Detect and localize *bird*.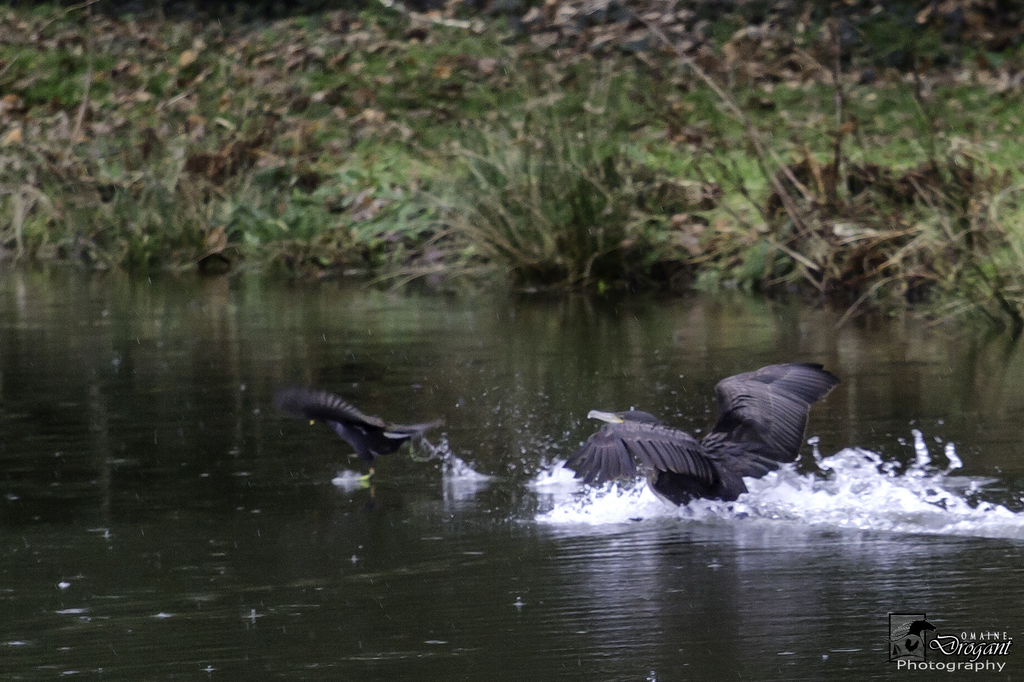
Localized at [x1=575, y1=356, x2=835, y2=517].
